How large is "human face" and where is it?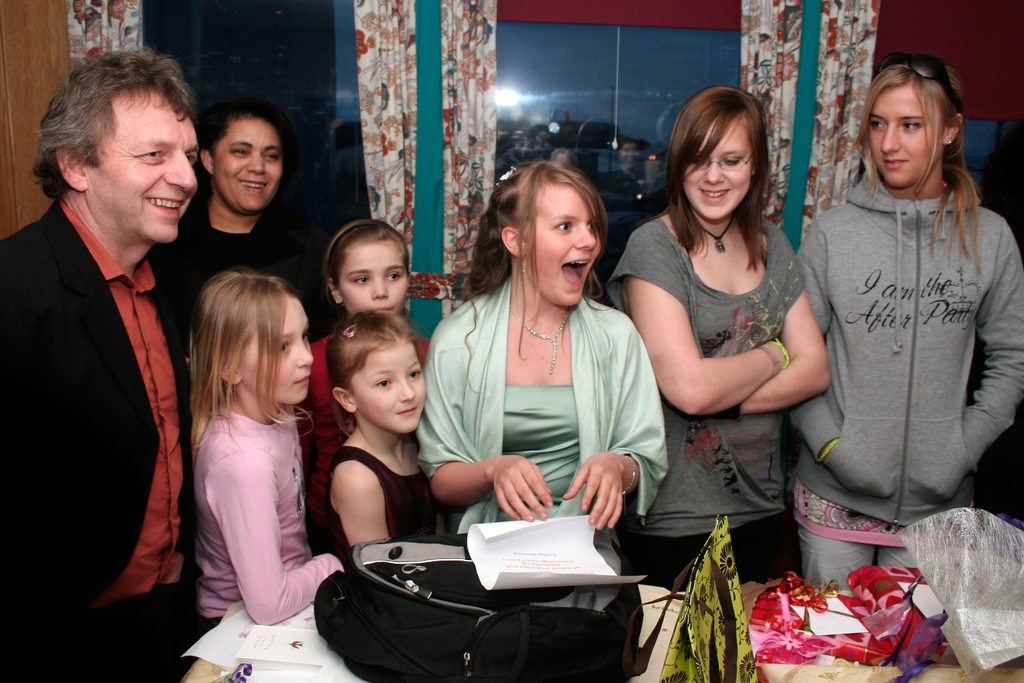
Bounding box: 336/238/411/317.
